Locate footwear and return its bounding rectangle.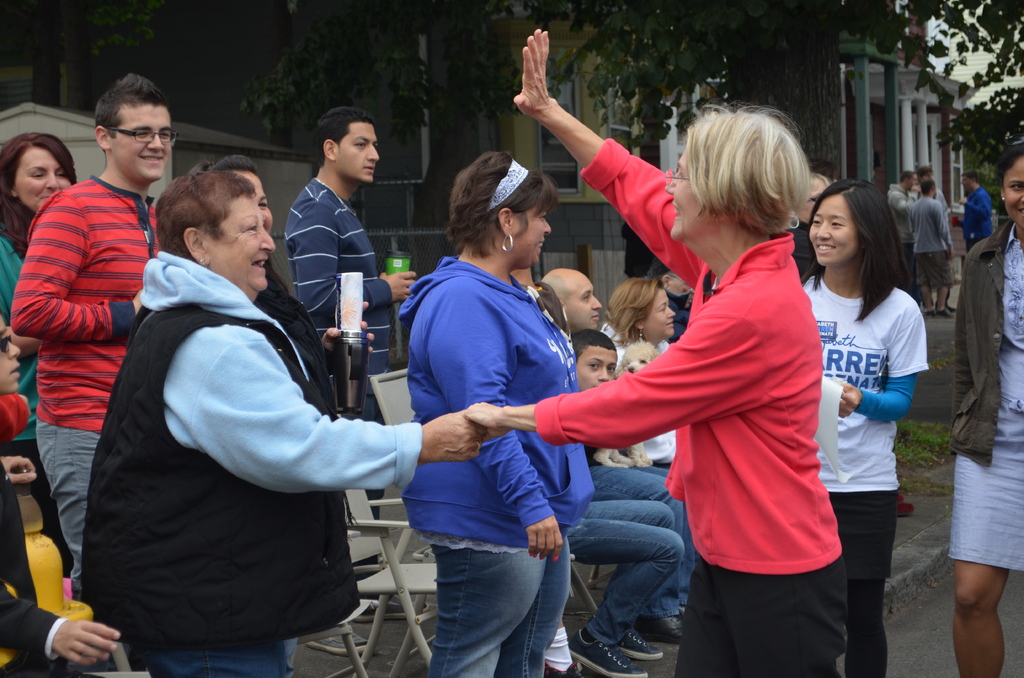
locate(899, 494, 914, 517).
